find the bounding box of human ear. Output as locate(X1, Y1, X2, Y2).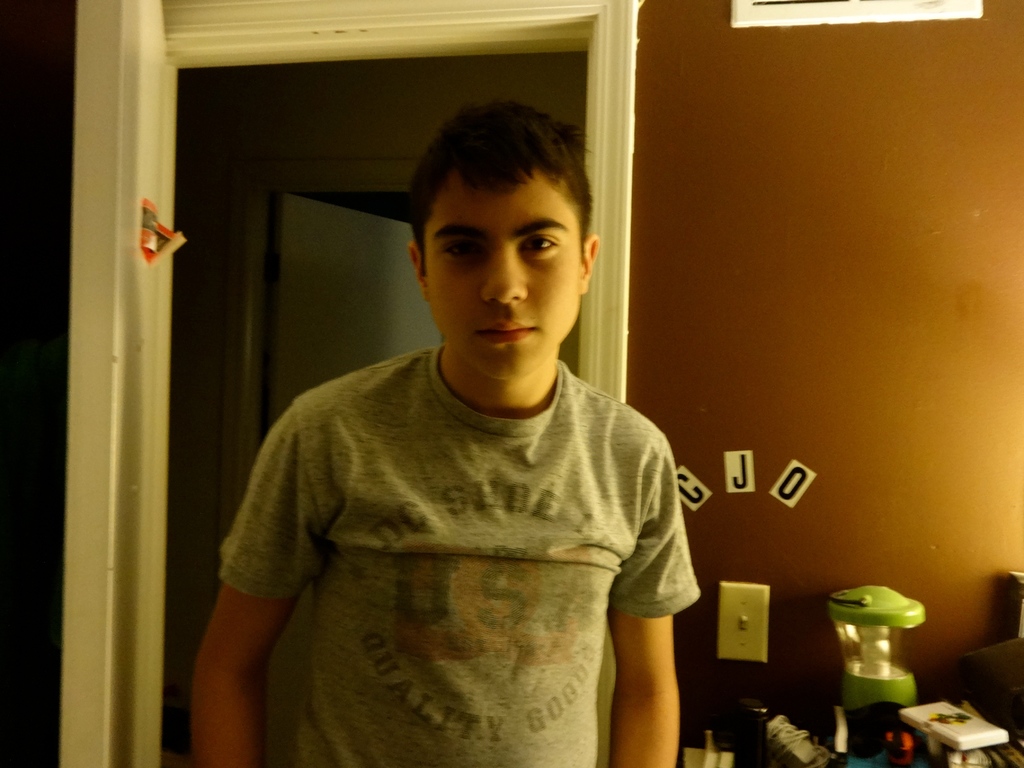
locate(407, 242, 427, 299).
